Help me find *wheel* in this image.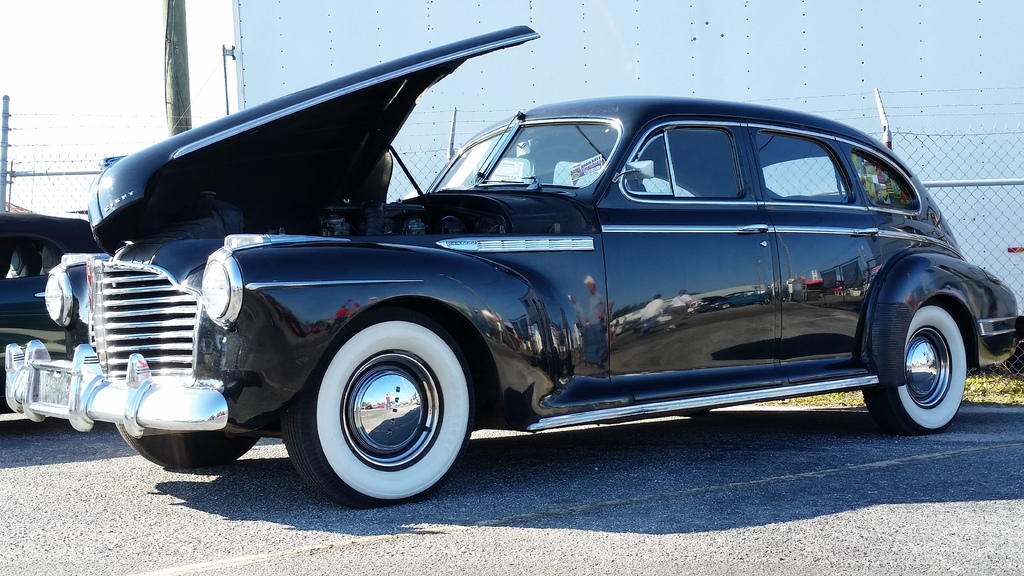
Found it: (left=113, top=424, right=260, bottom=472).
